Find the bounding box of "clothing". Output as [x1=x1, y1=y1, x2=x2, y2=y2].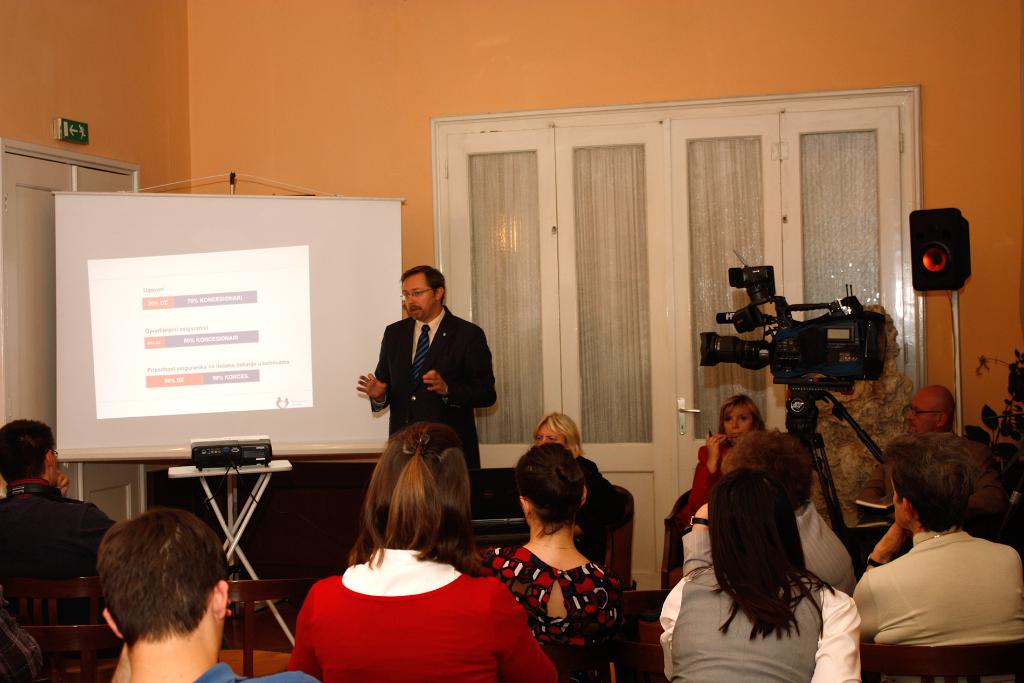
[x1=288, y1=538, x2=557, y2=682].
